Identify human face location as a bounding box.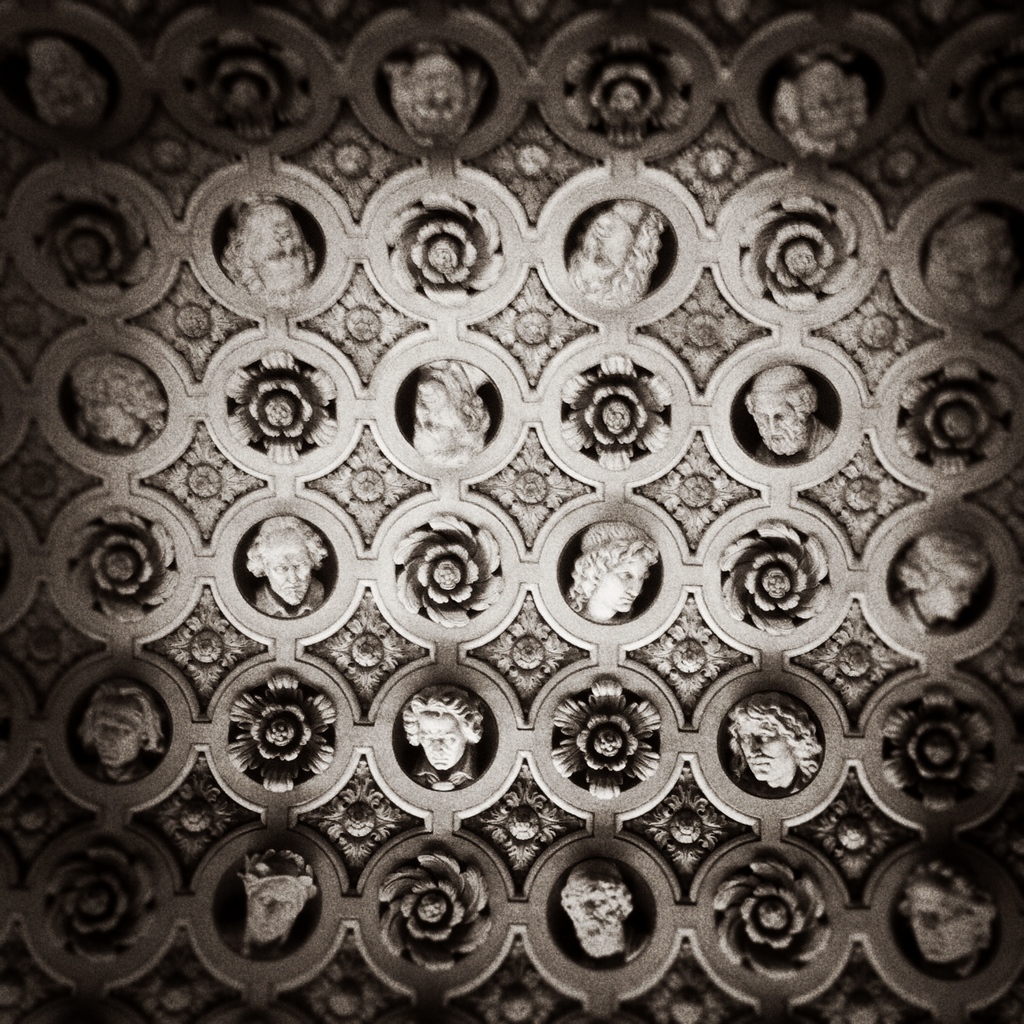
[x1=248, y1=877, x2=299, y2=944].
